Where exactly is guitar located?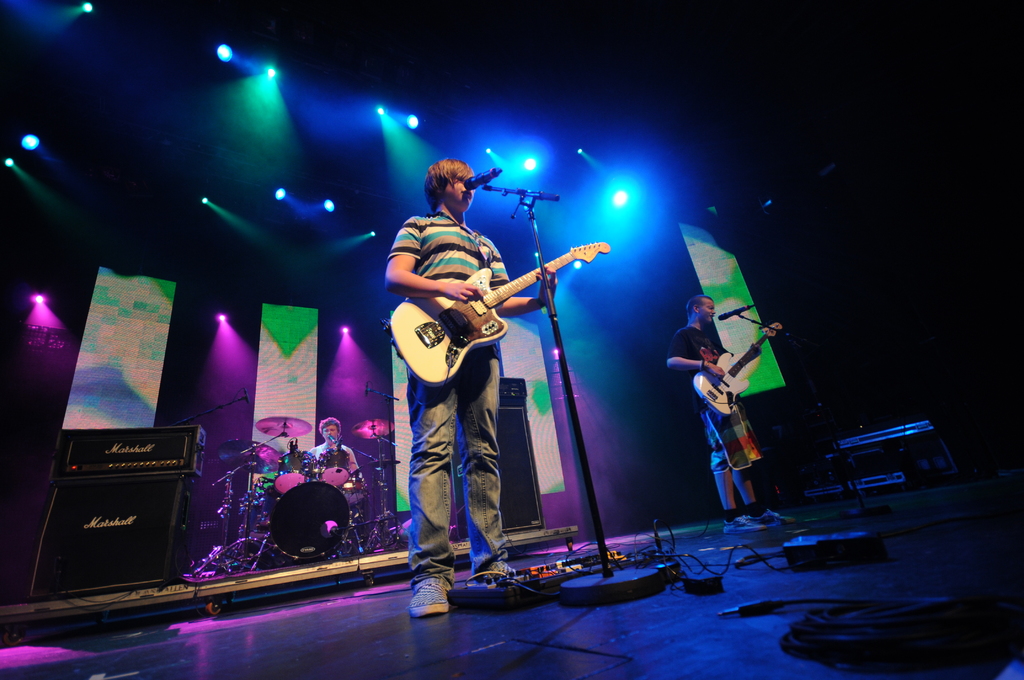
Its bounding box is bbox=(702, 320, 781, 420).
